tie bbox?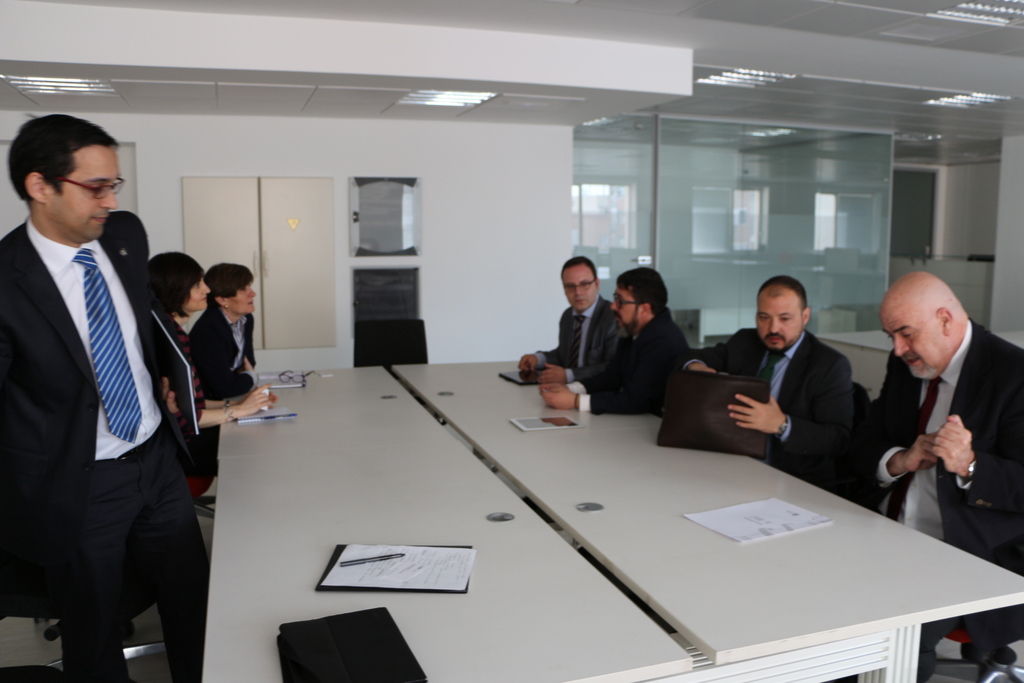
x1=755, y1=352, x2=782, y2=406
